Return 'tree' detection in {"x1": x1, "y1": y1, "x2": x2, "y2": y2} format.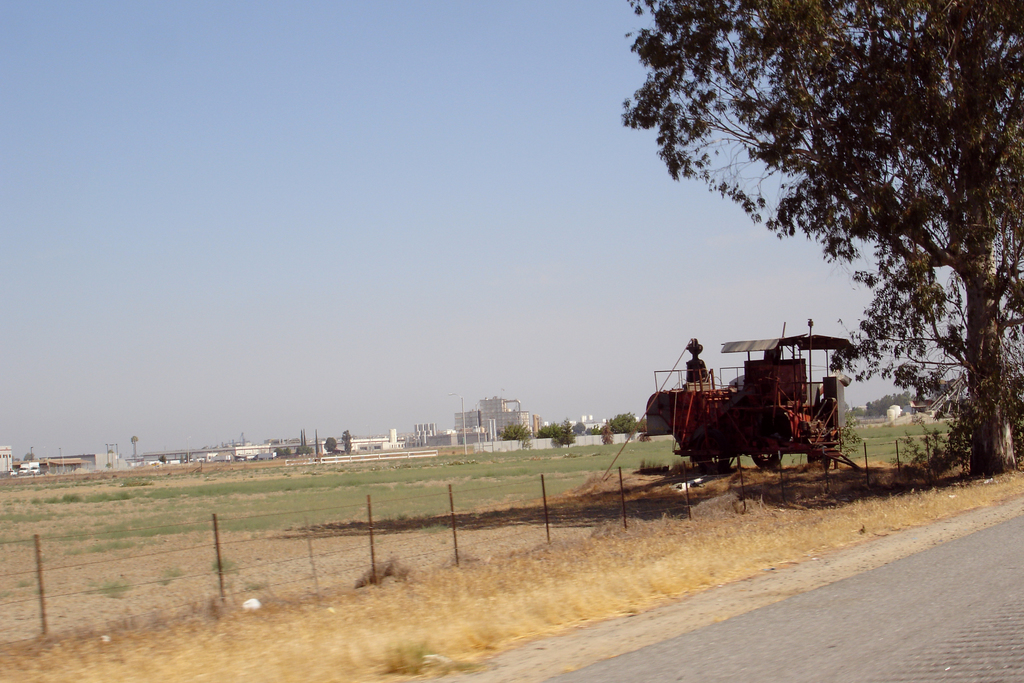
{"x1": 273, "y1": 448, "x2": 292, "y2": 459}.
